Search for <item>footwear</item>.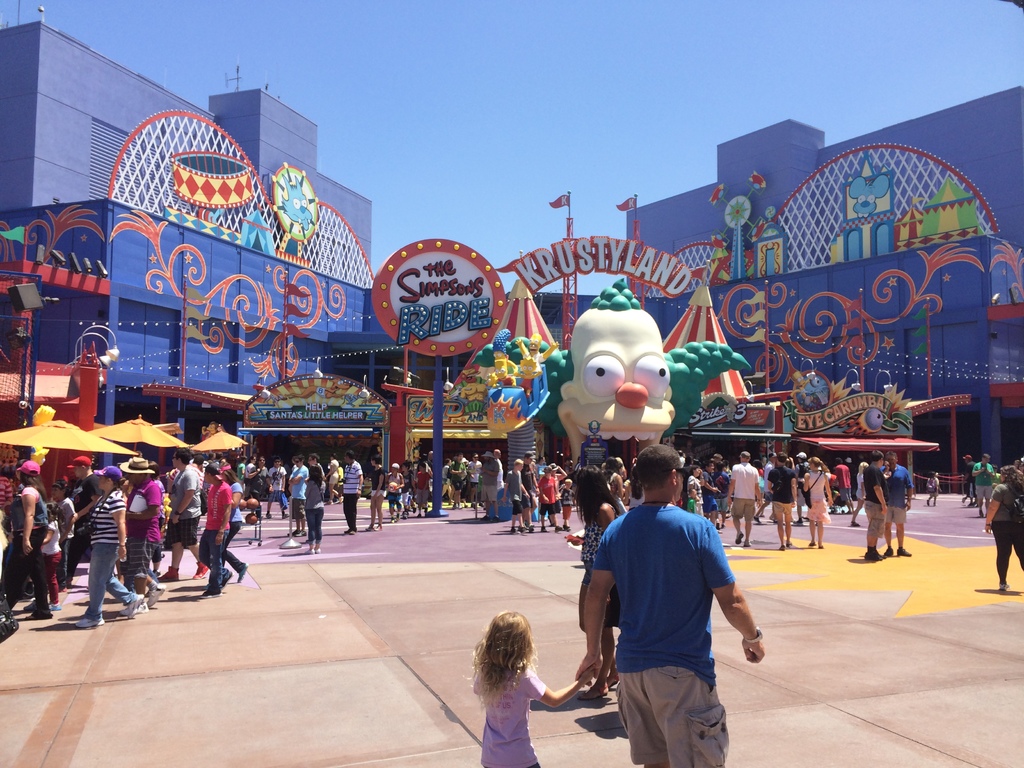
Found at Rect(785, 541, 791, 547).
